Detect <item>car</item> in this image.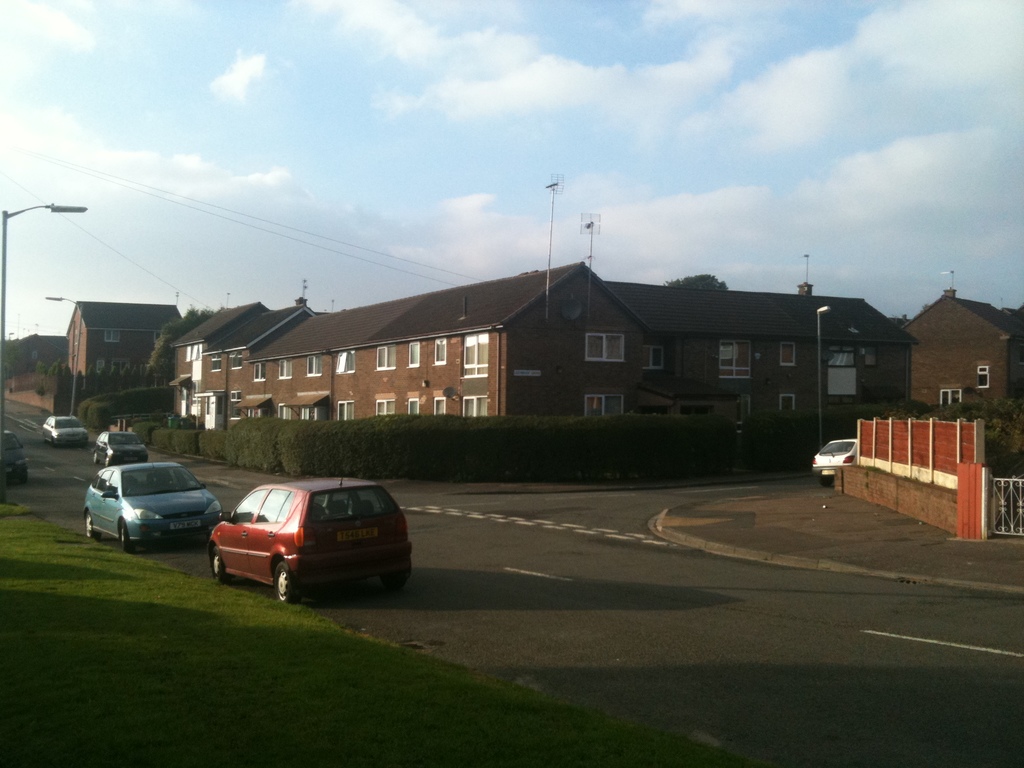
Detection: [42,415,88,447].
